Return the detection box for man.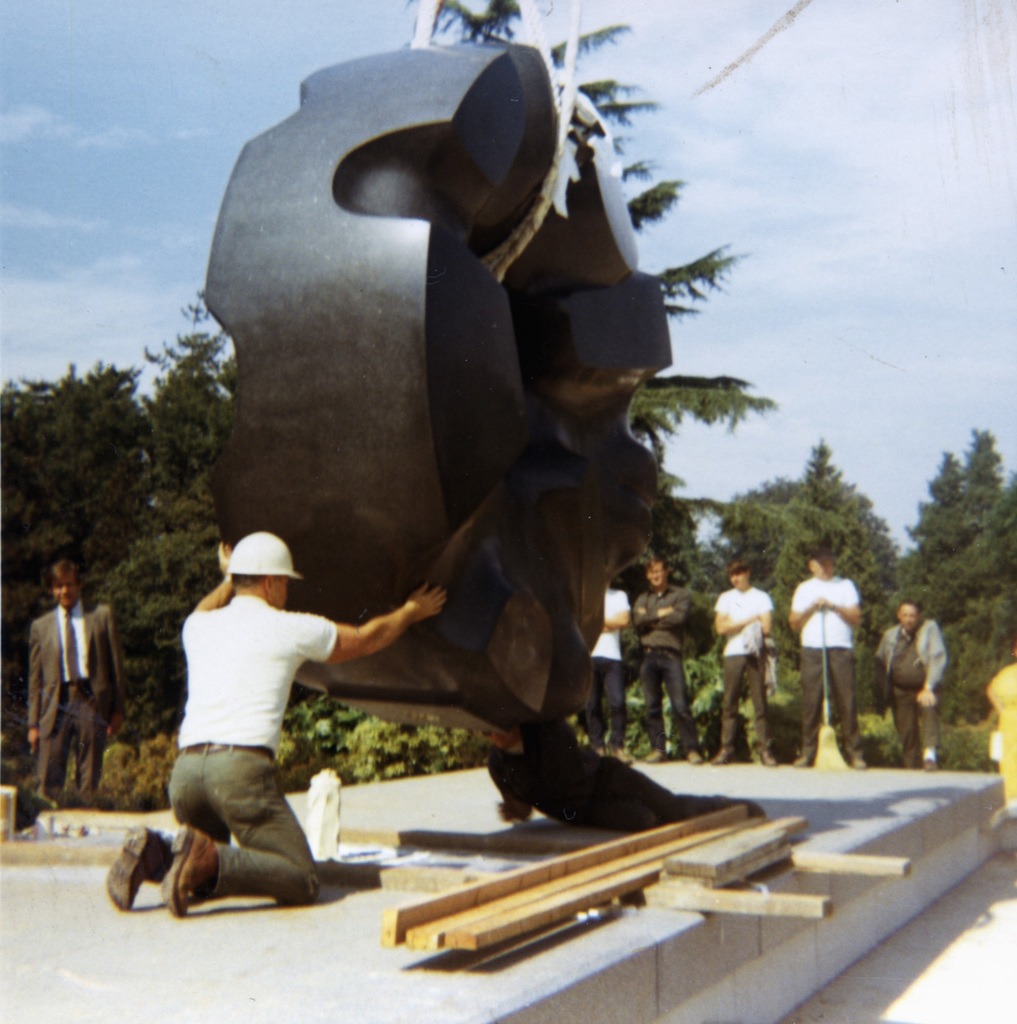
[x1=625, y1=553, x2=686, y2=765].
